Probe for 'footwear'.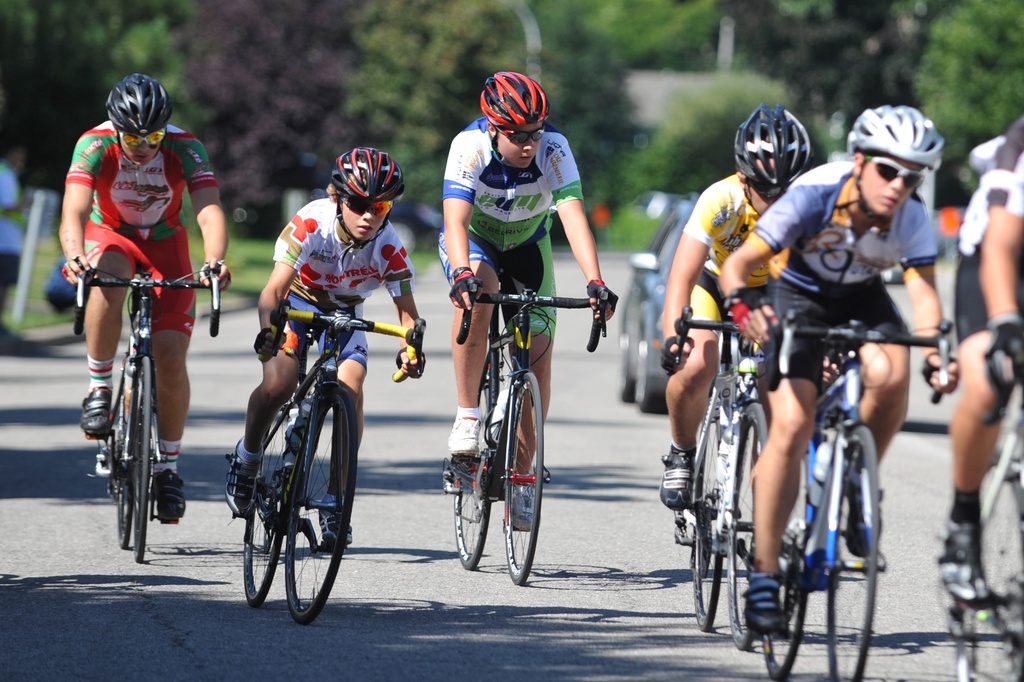
Probe result: 445:415:486:455.
